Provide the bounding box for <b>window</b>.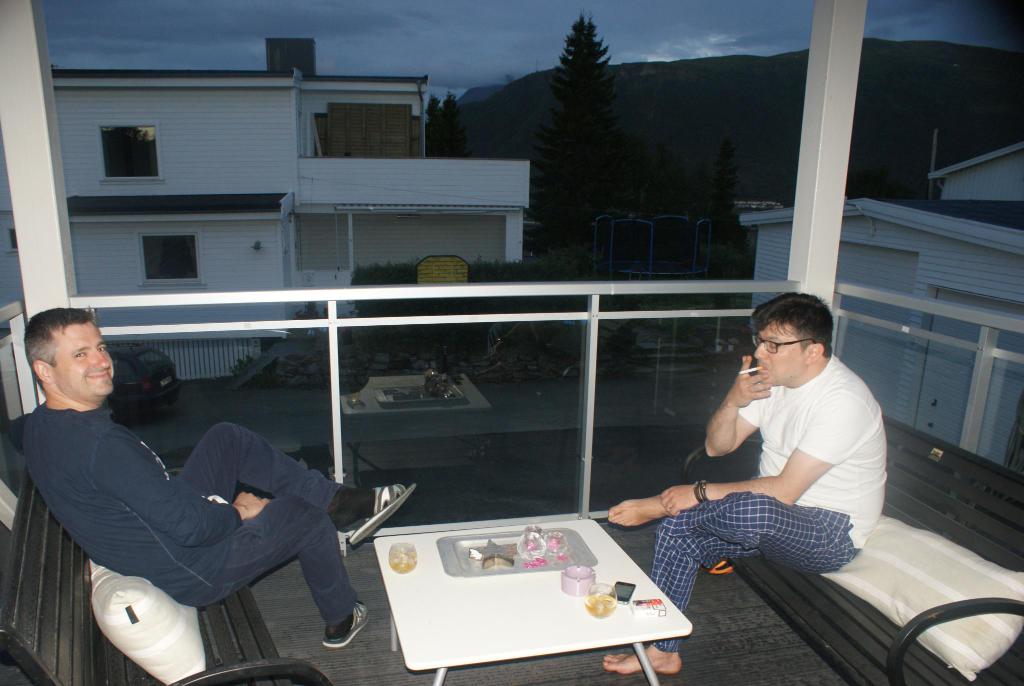
Rect(94, 124, 164, 178).
